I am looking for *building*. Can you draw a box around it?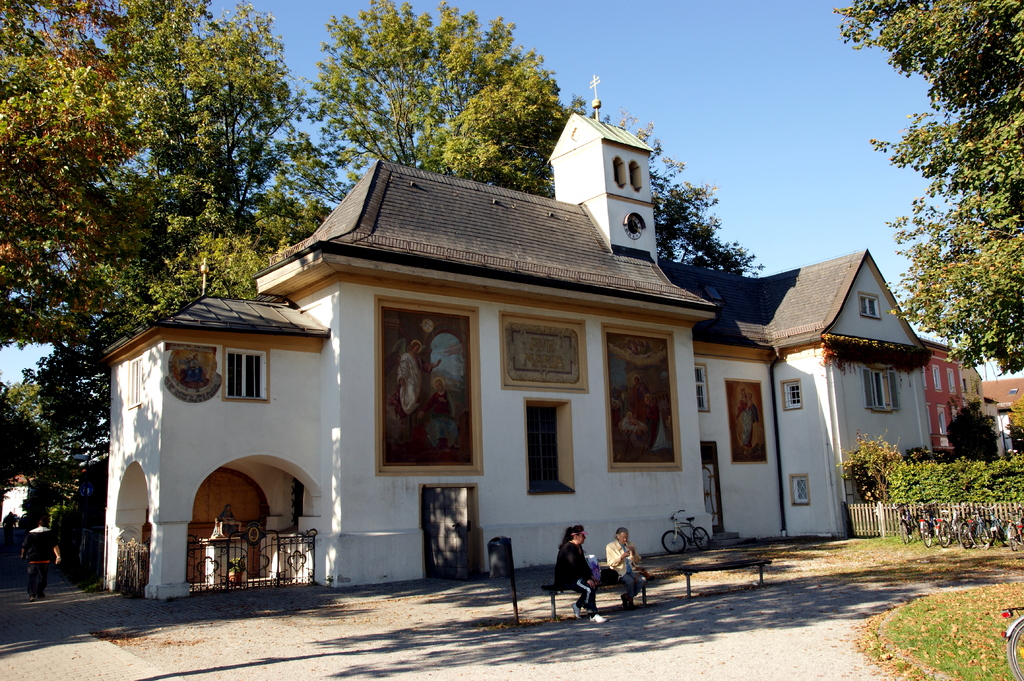
Sure, the bounding box is crop(100, 116, 934, 602).
